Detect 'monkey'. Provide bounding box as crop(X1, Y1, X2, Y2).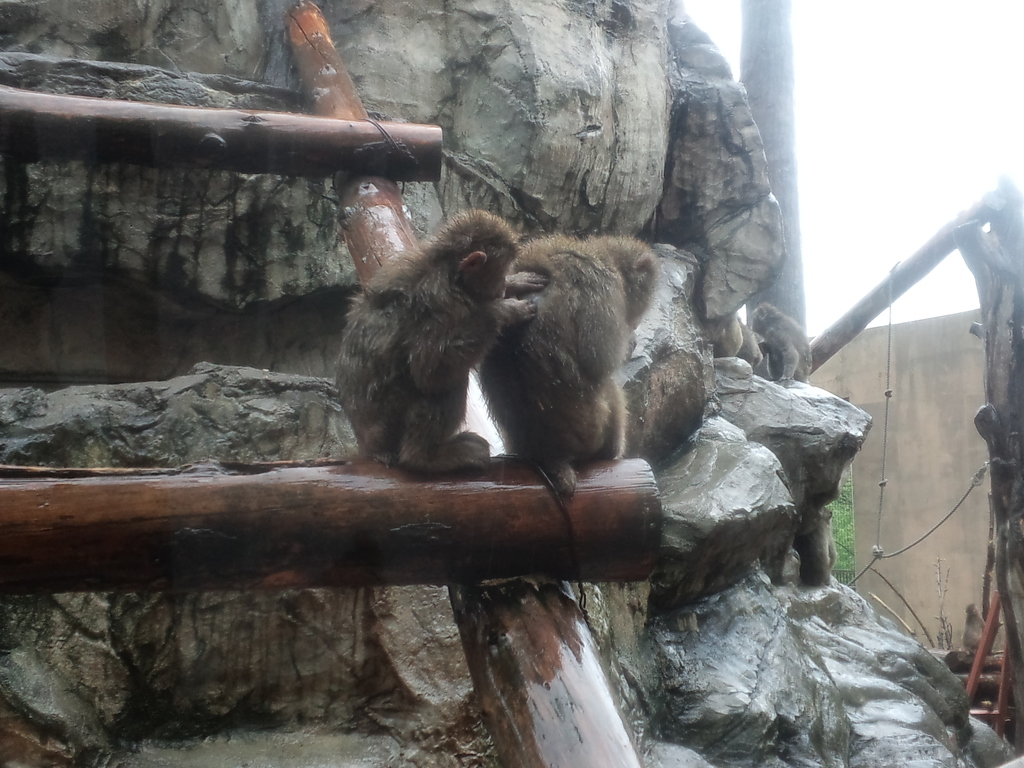
crop(328, 186, 527, 484).
